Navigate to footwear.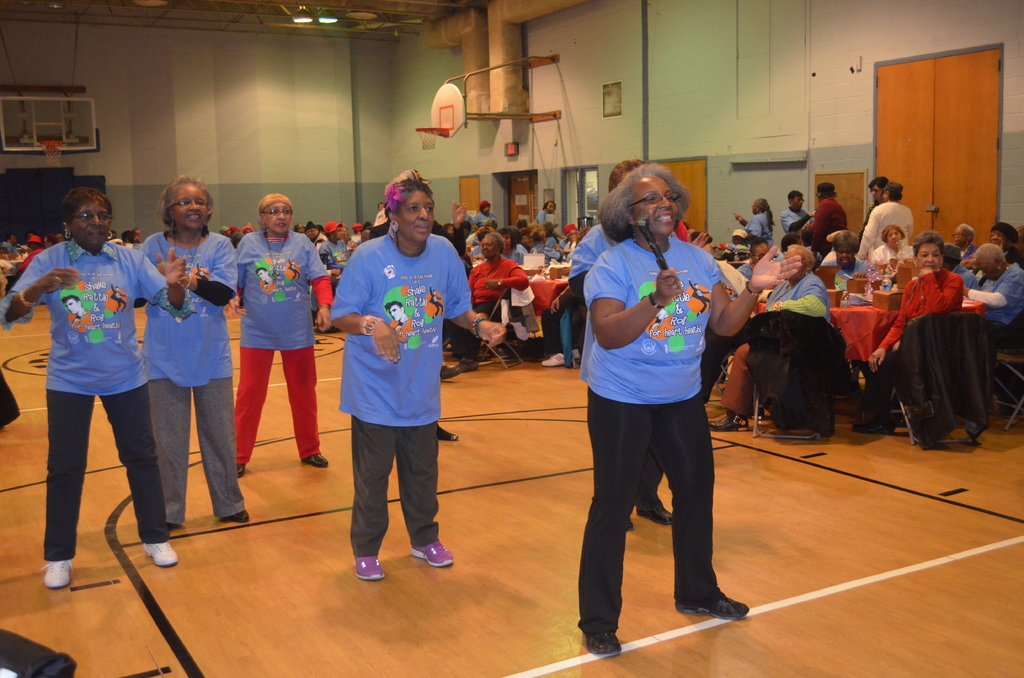
Navigation target: [351,551,388,580].
